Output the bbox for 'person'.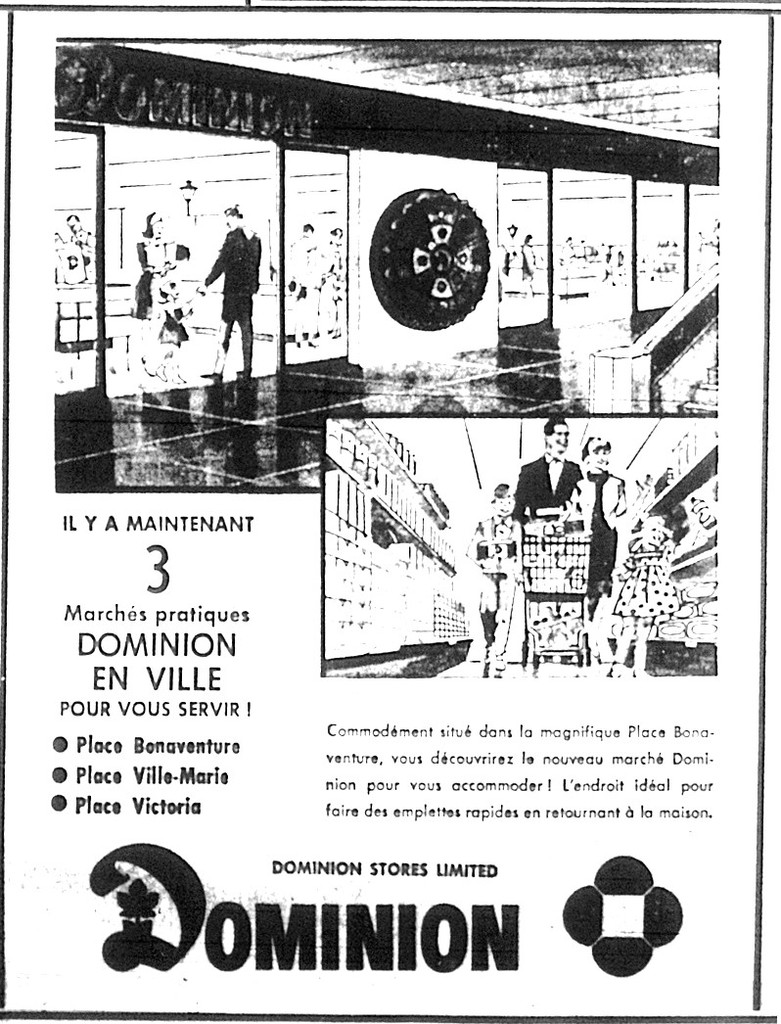
bbox=(505, 413, 588, 562).
